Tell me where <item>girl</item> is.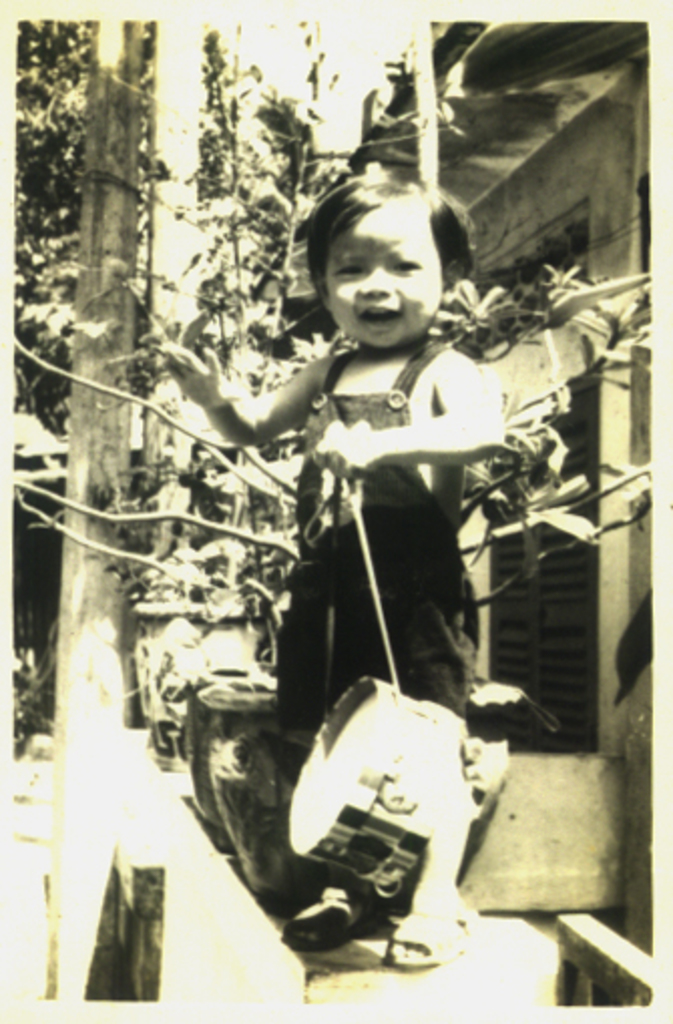
<item>girl</item> is at {"left": 157, "top": 161, "right": 502, "bottom": 978}.
